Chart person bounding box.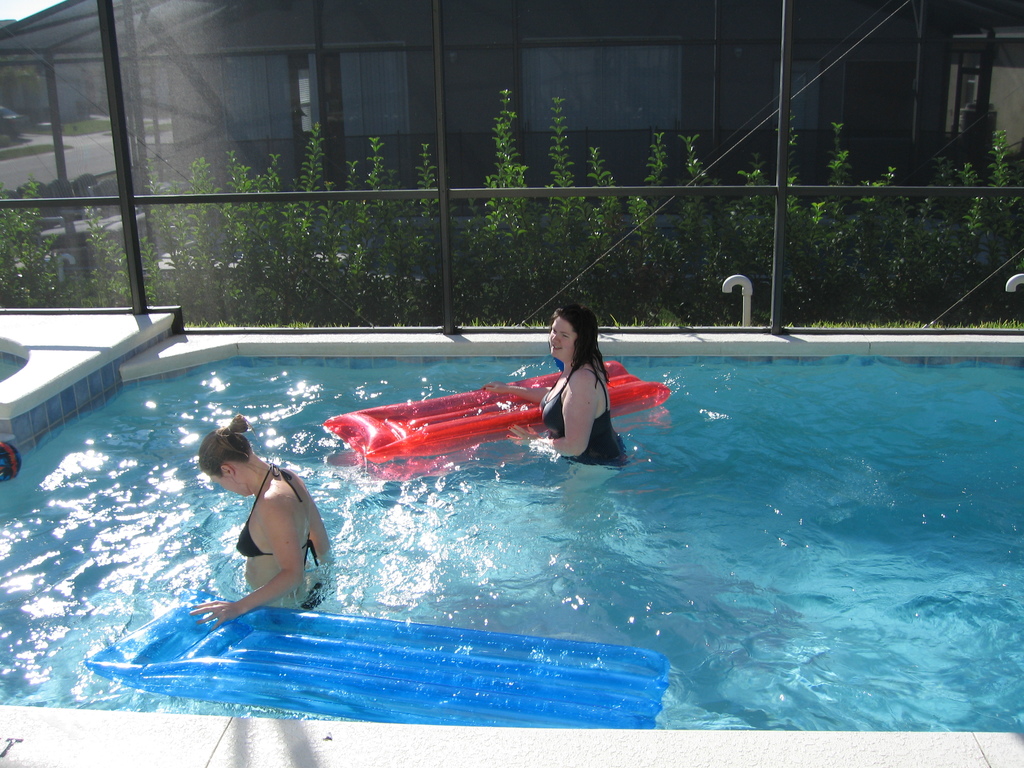
Charted: 483:305:628:467.
